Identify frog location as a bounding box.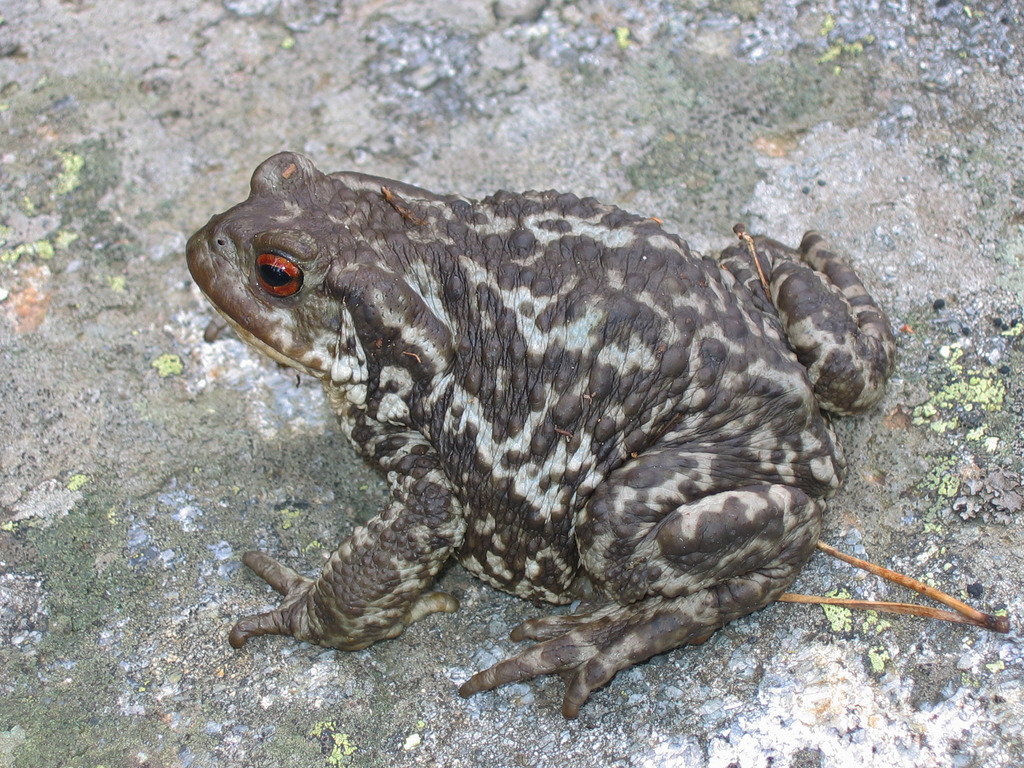
left=183, top=152, right=897, bottom=723.
